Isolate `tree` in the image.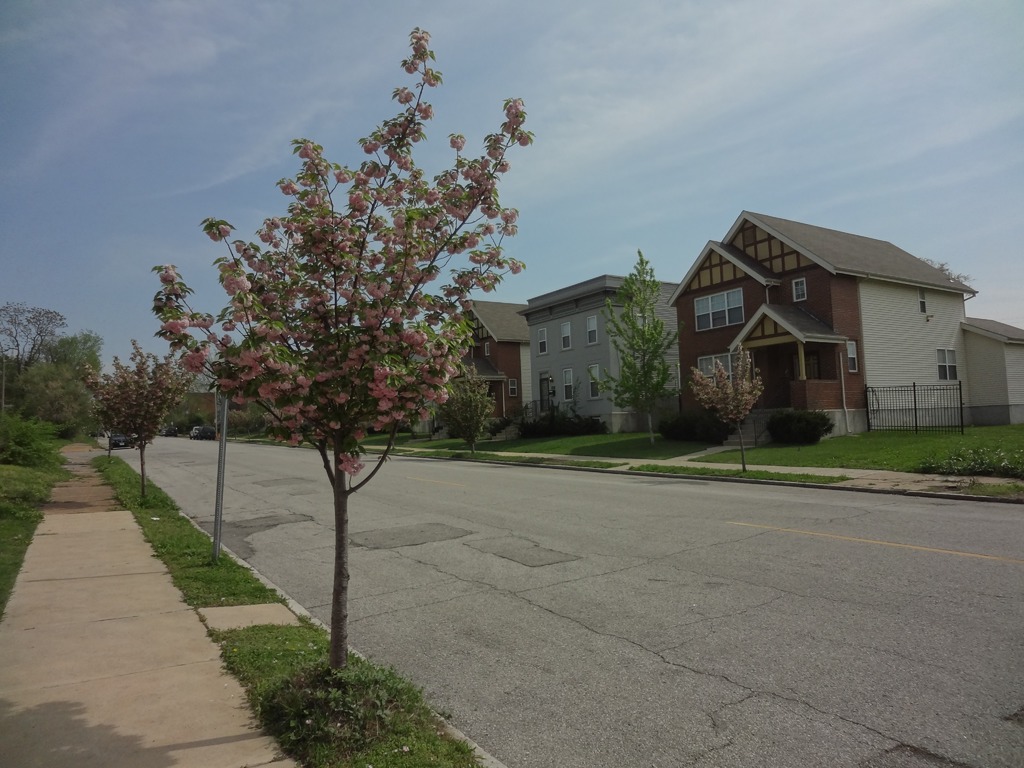
Isolated region: locate(594, 246, 692, 444).
